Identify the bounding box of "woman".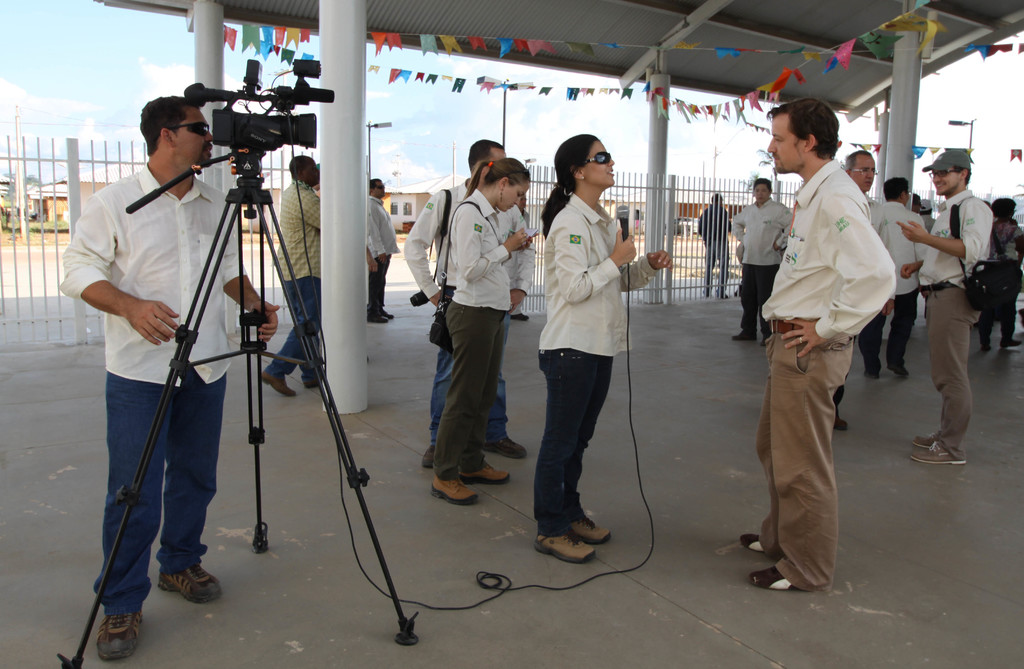
[x1=980, y1=192, x2=1023, y2=348].
